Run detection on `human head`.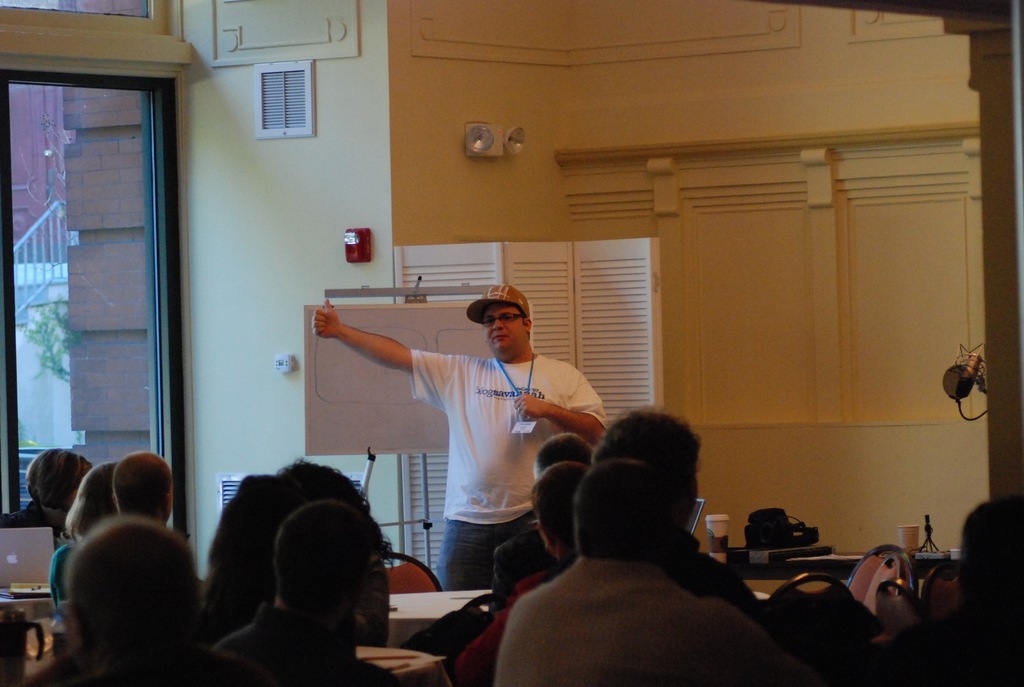
Result: rect(270, 455, 358, 503).
